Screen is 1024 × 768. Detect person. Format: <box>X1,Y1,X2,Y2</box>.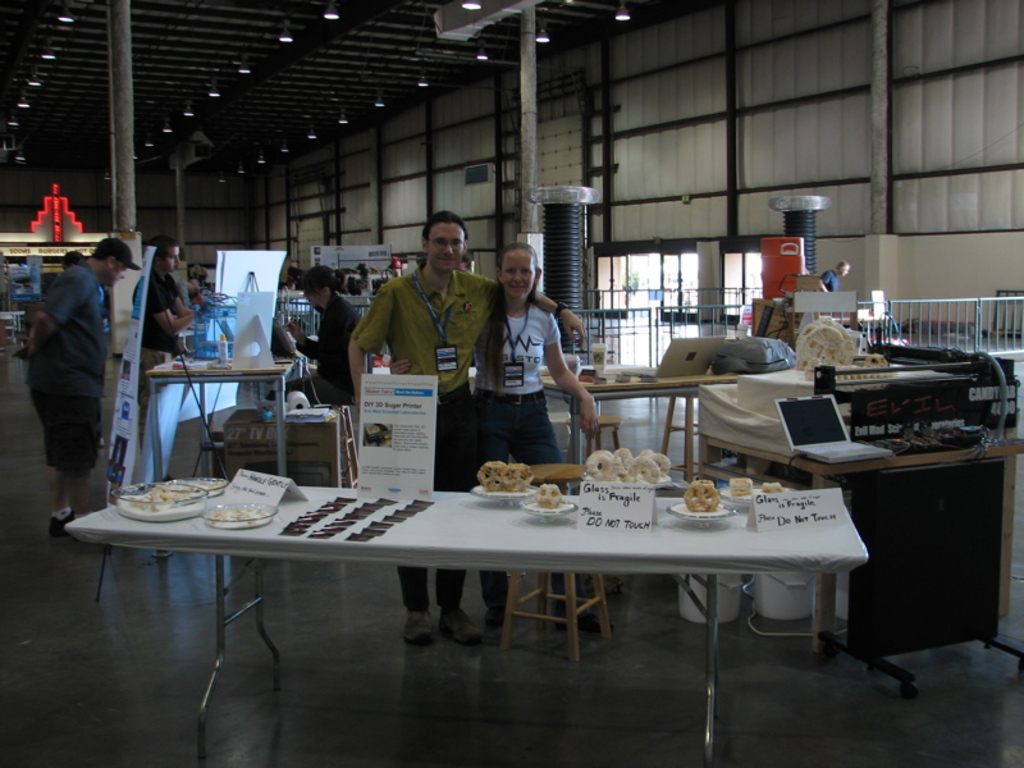
<box>22,209,124,527</box>.
